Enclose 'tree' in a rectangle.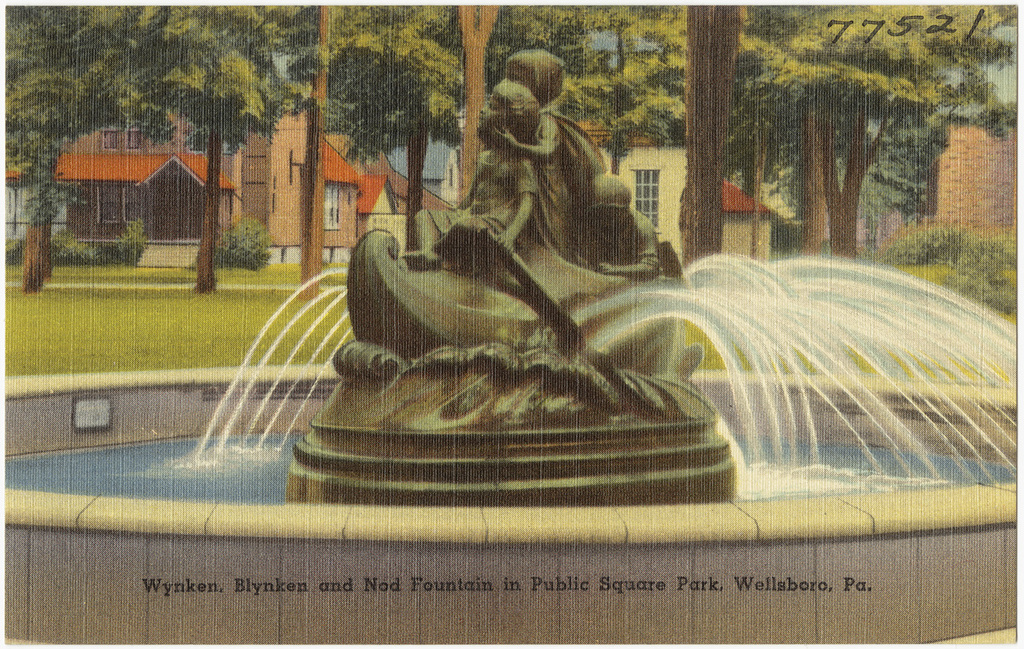
763/20/841/260.
